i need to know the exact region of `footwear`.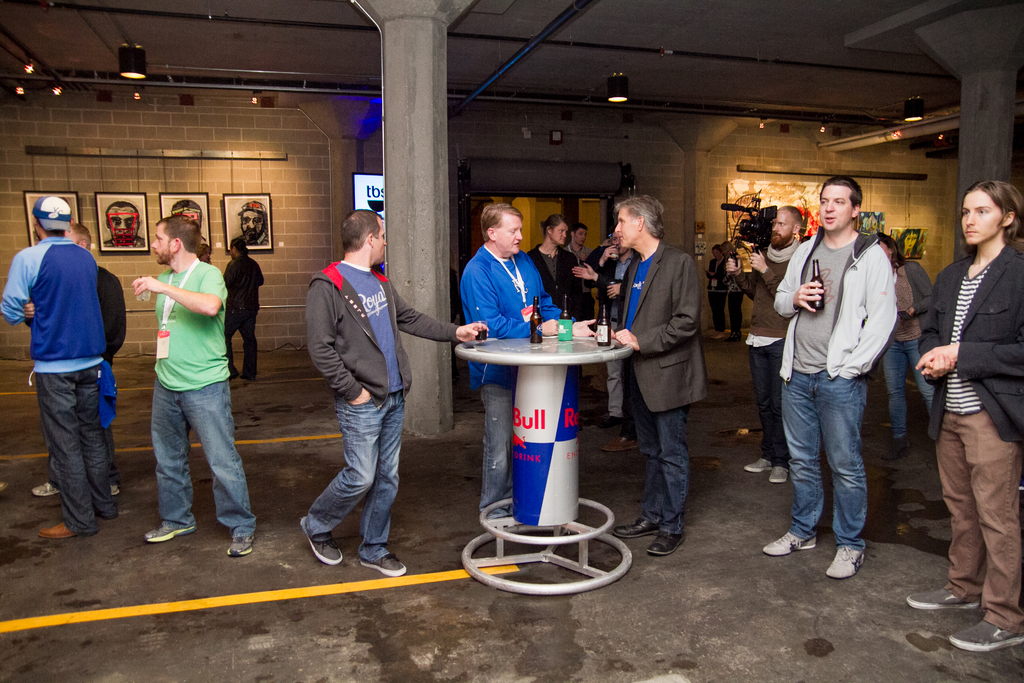
Region: {"x1": 360, "y1": 550, "x2": 408, "y2": 578}.
